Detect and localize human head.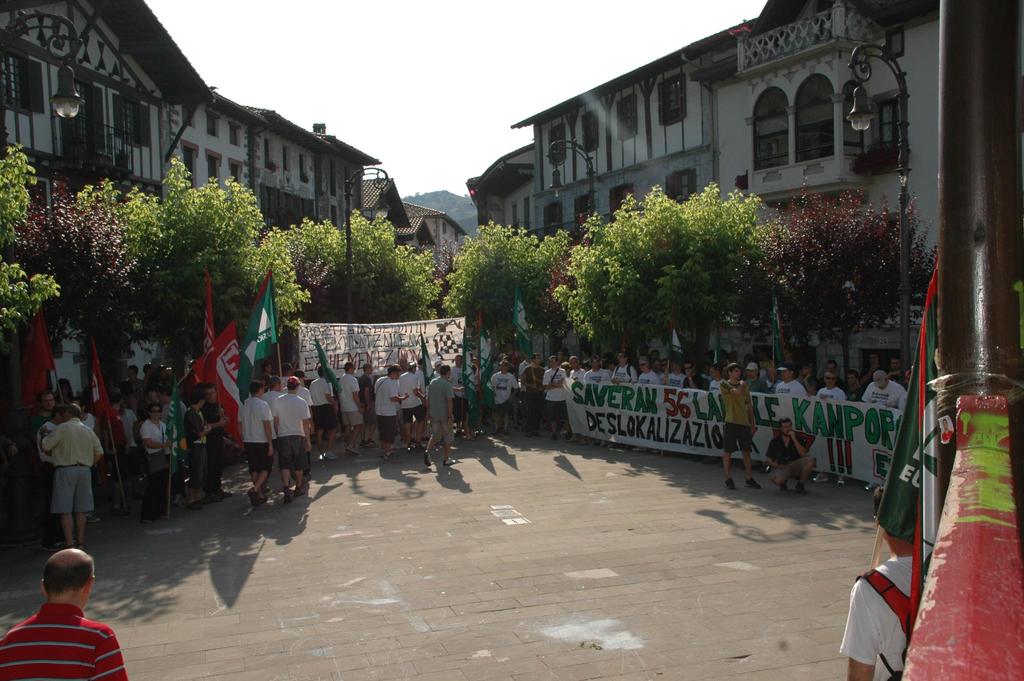
Localized at <bbox>147, 401, 160, 422</bbox>.
